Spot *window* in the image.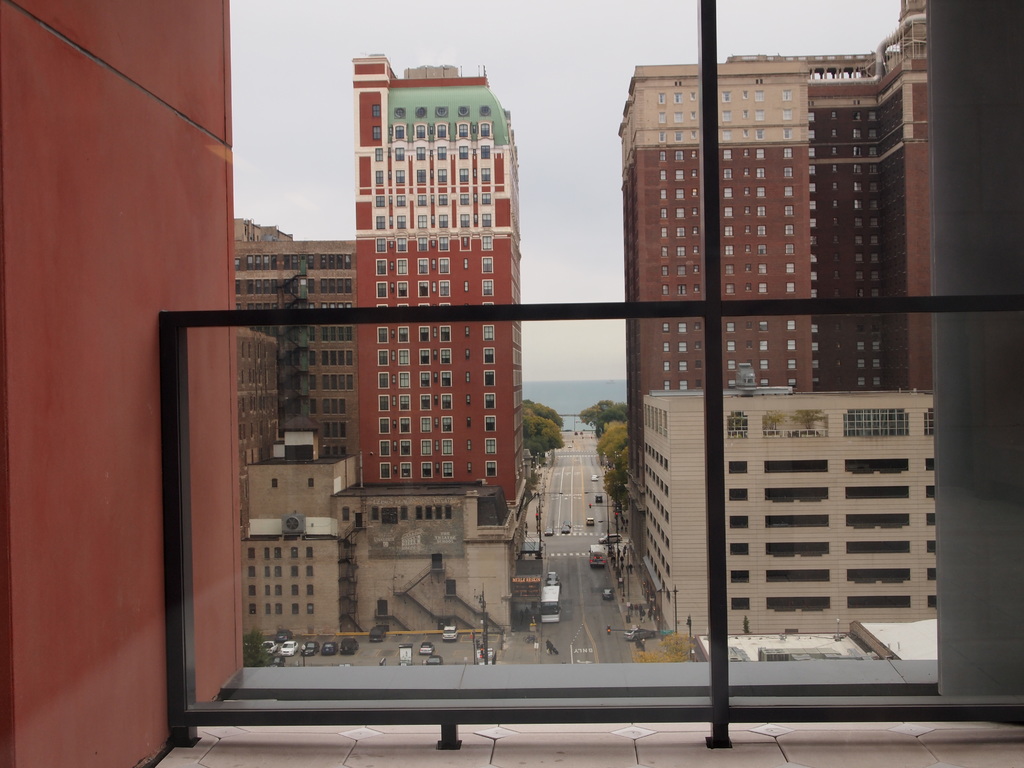
*window* found at box=[420, 460, 433, 478].
